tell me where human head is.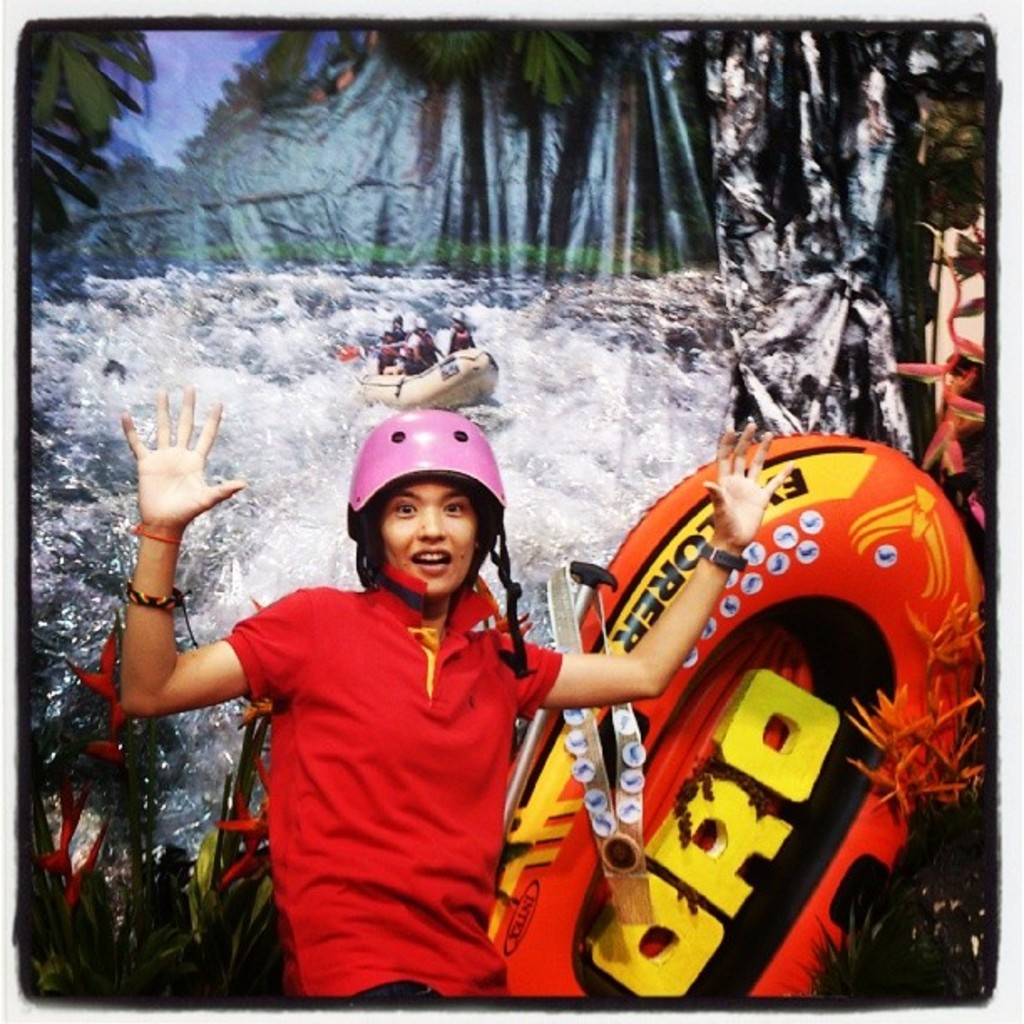
human head is at left=393, top=308, right=403, bottom=336.
